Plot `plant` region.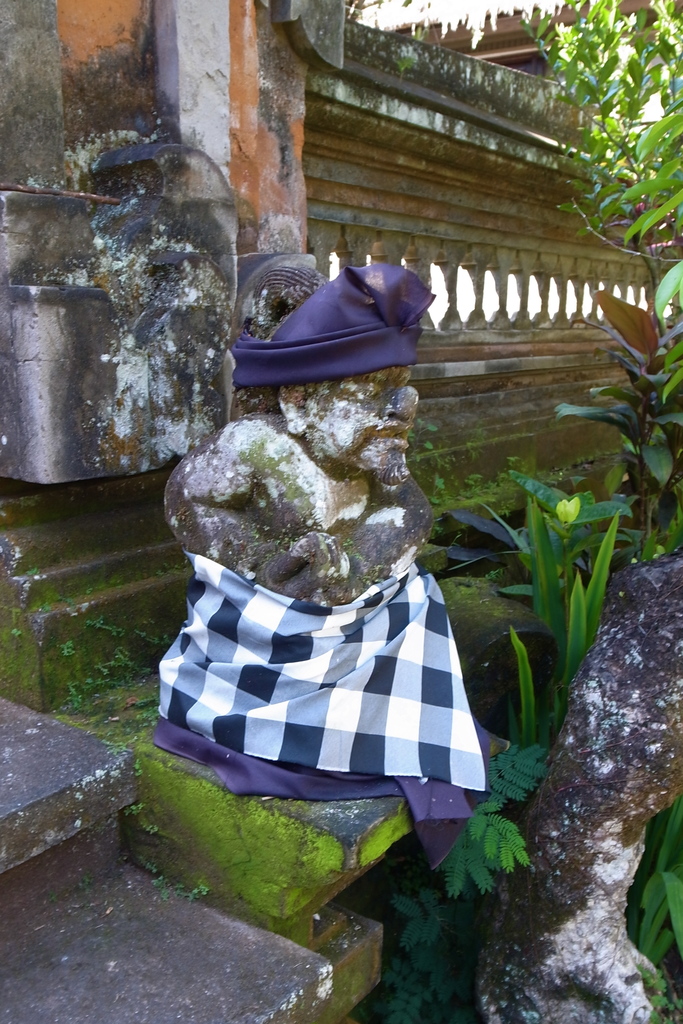
Plotted at rect(390, 414, 448, 477).
